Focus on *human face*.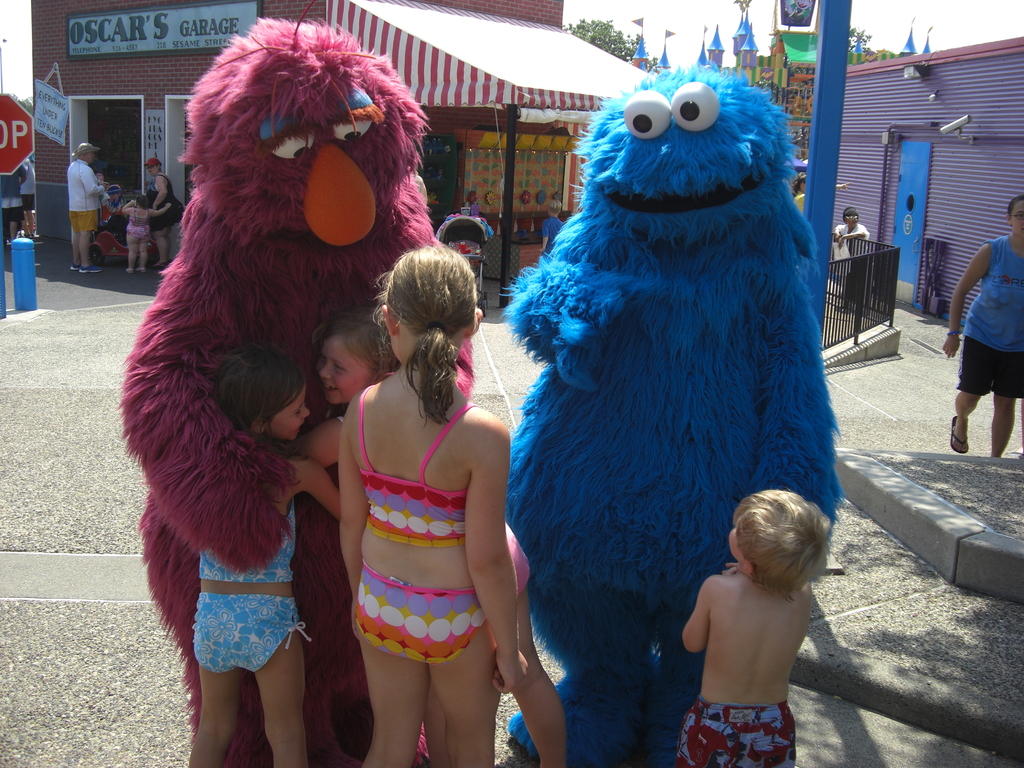
Focused at {"left": 727, "top": 522, "right": 739, "bottom": 558}.
